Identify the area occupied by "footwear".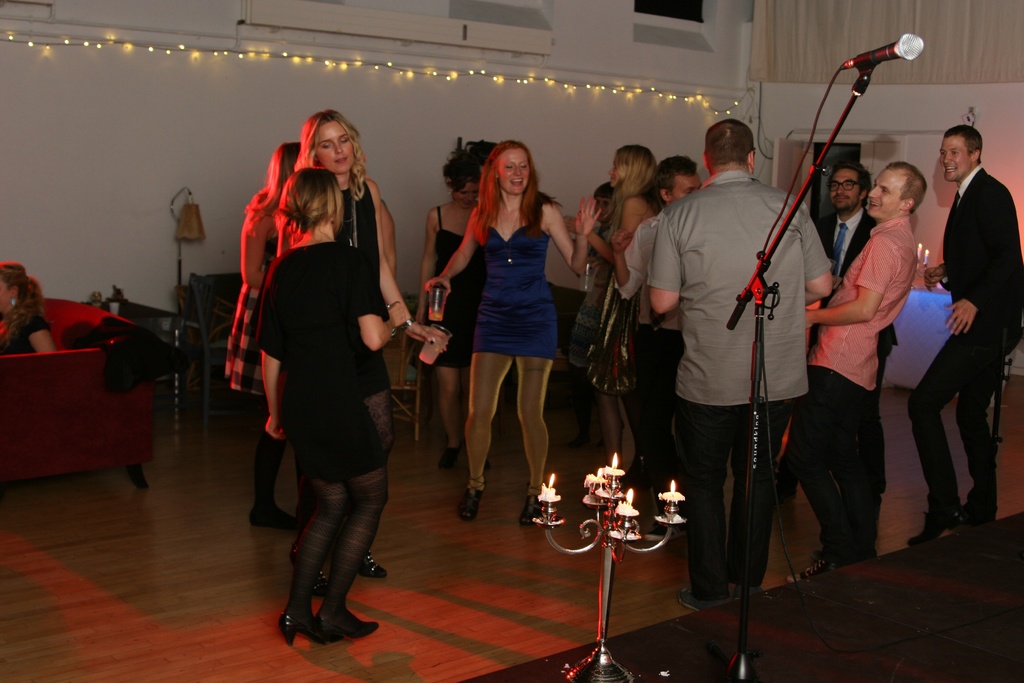
Area: detection(688, 583, 727, 614).
